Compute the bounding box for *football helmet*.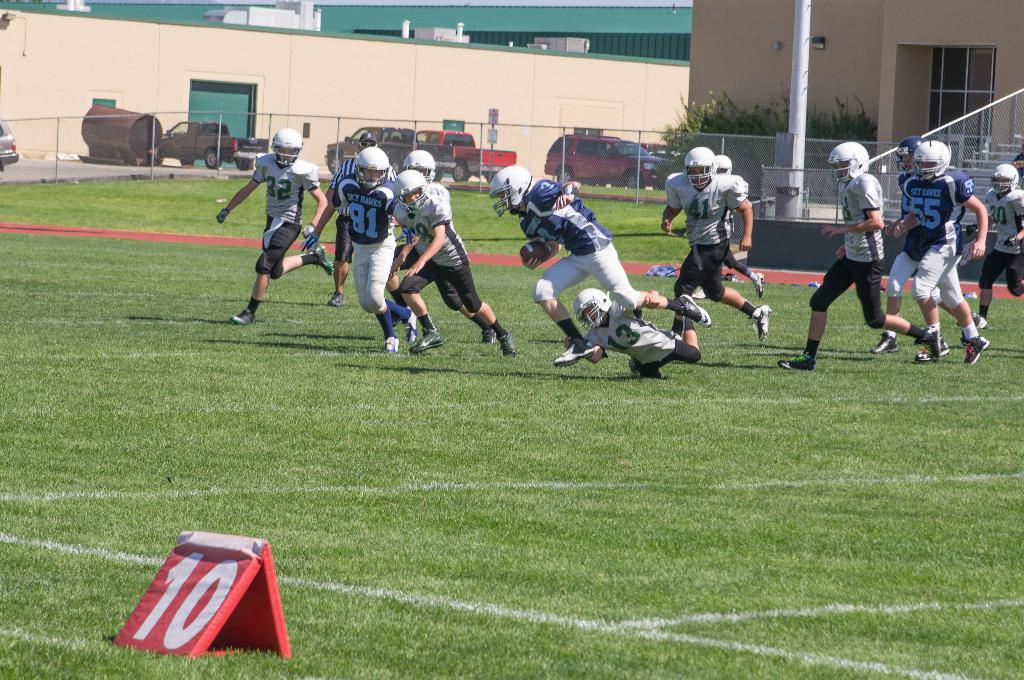
[394,168,445,209].
